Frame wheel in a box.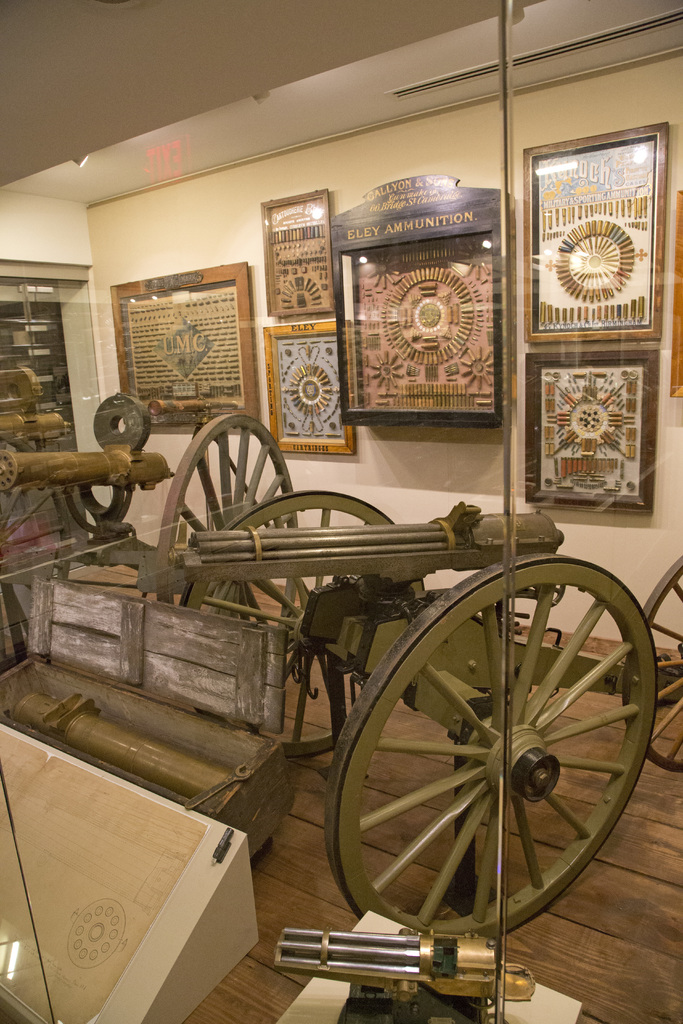
621:556:682:771.
